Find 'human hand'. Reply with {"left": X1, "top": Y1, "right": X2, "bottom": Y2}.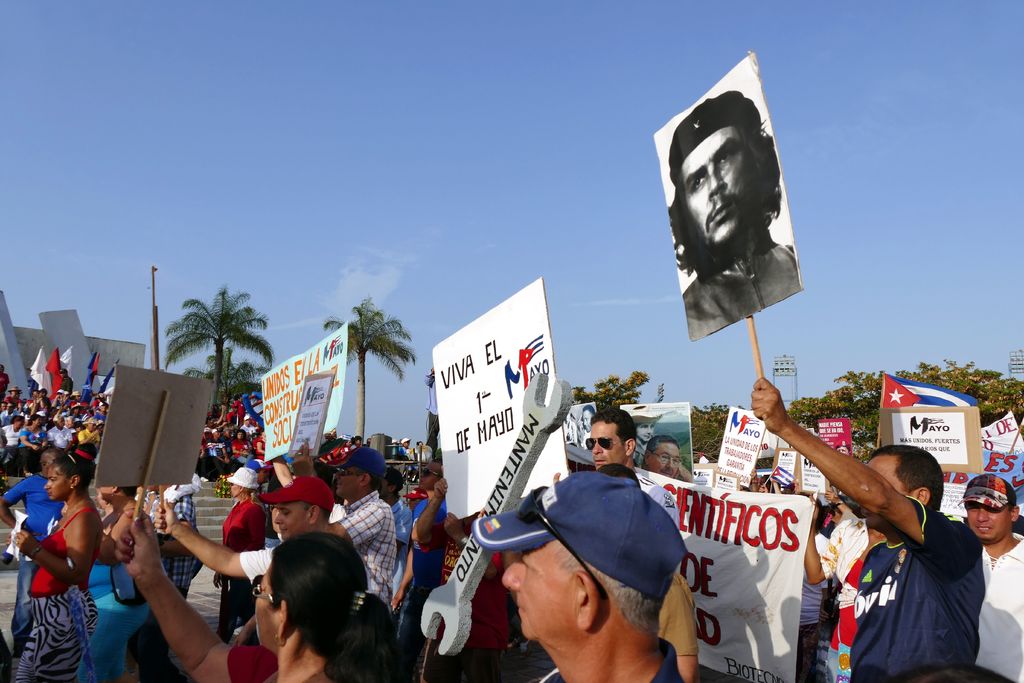
{"left": 113, "top": 505, "right": 163, "bottom": 580}.
